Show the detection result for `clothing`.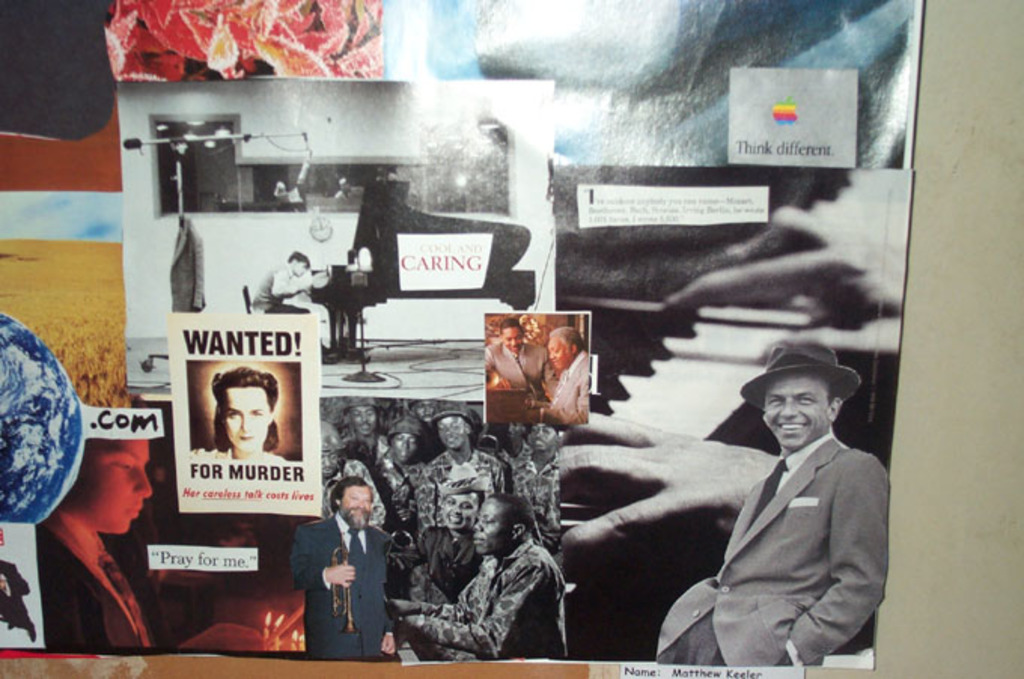
339,435,392,464.
